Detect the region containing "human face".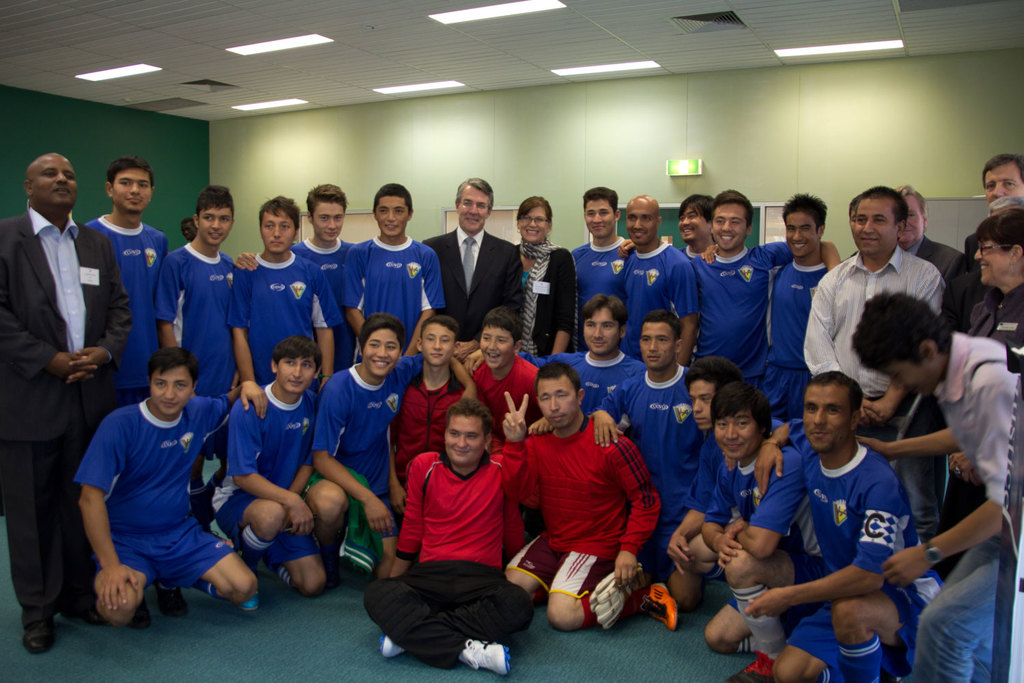
[984,162,1023,204].
